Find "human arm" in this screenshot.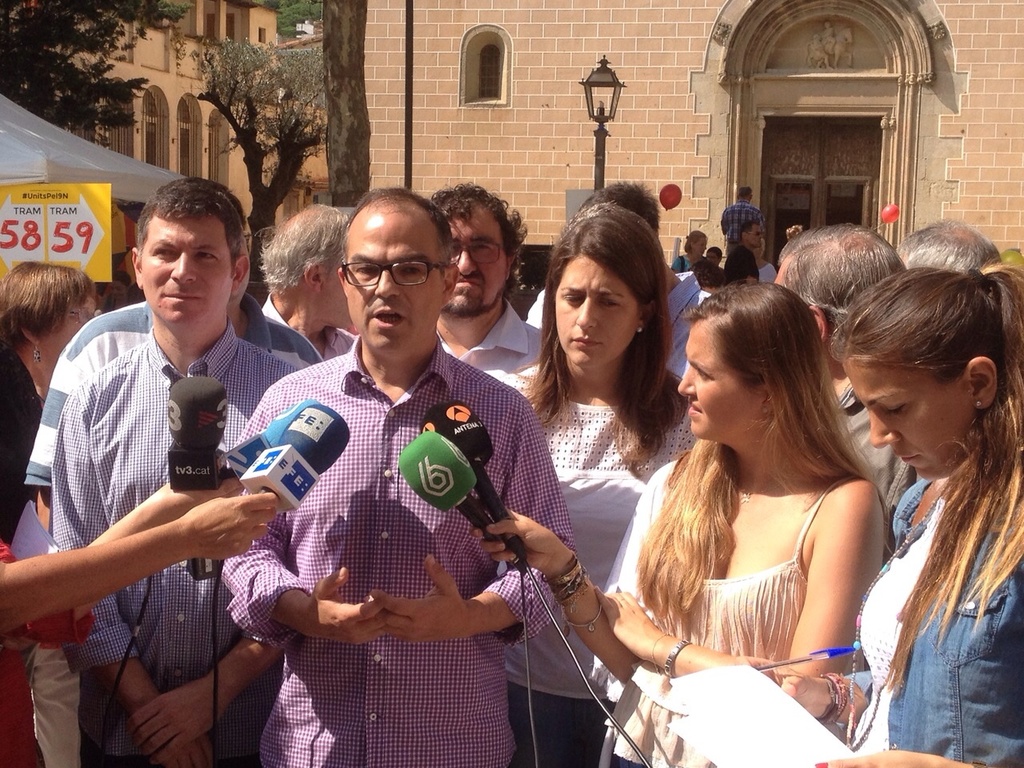
The bounding box for "human arm" is x1=589 y1=474 x2=886 y2=718.
